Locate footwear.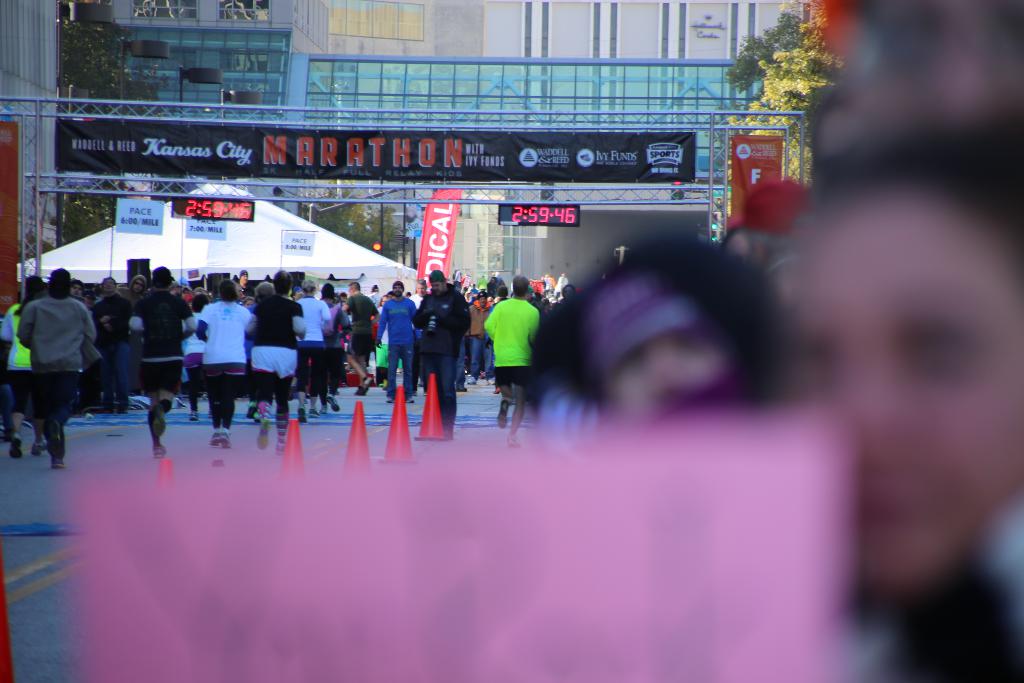
Bounding box: [x1=52, y1=454, x2=64, y2=472].
